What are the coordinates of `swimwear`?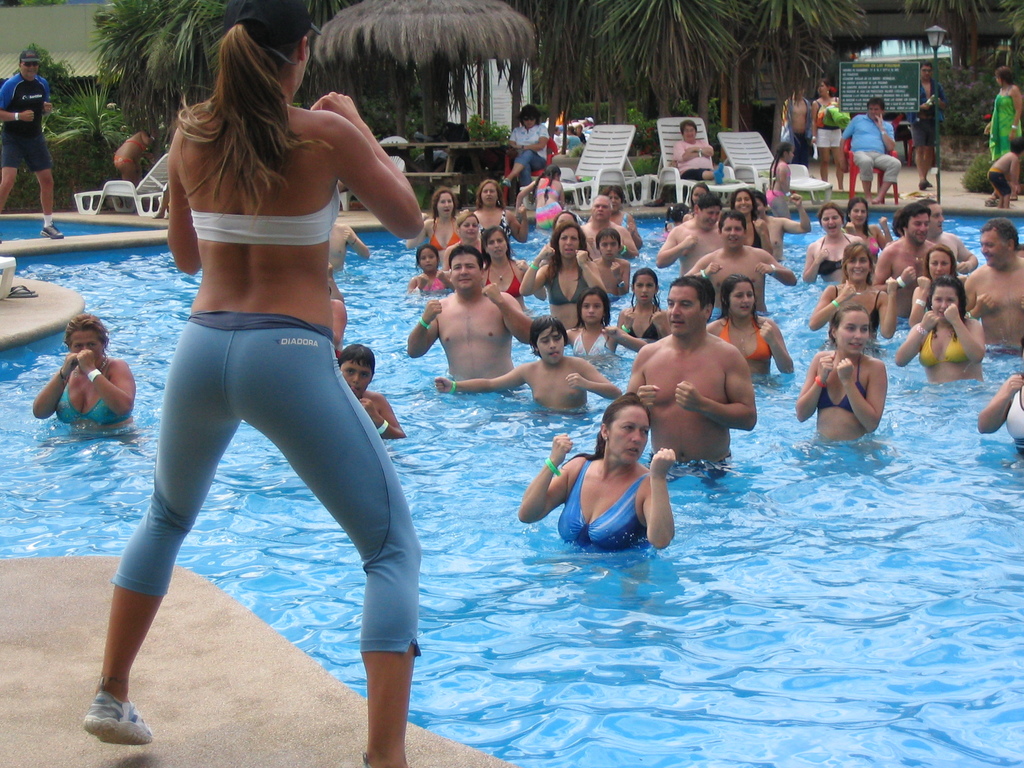
919,325,979,367.
